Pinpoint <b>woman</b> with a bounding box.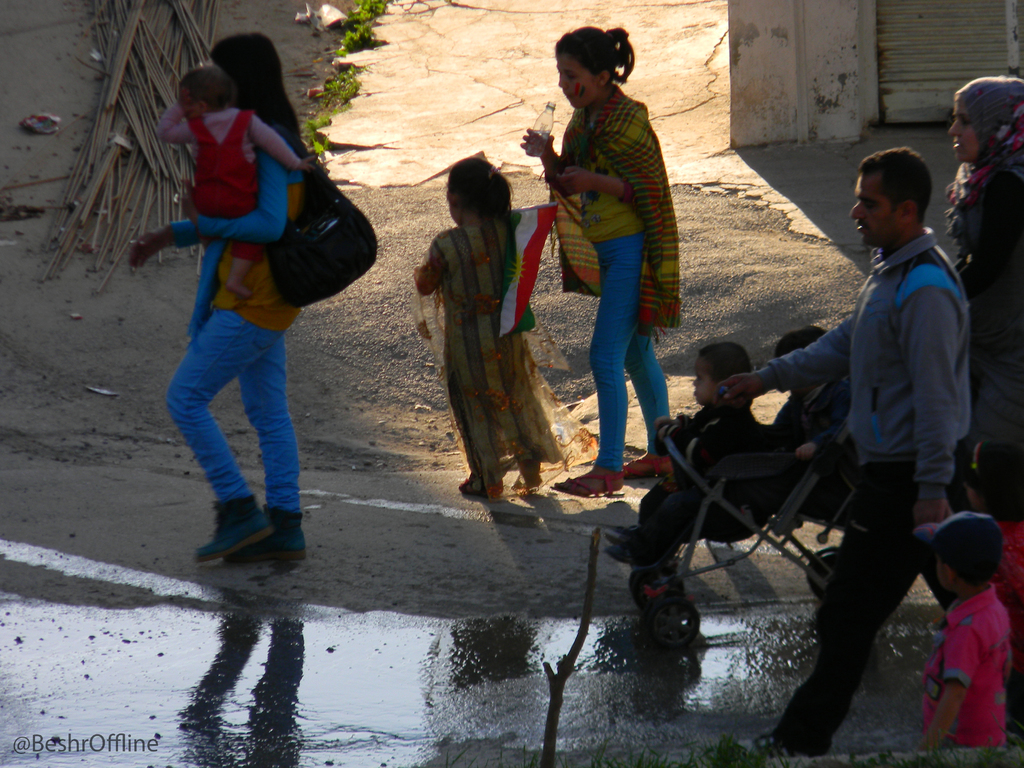
l=125, t=29, r=314, b=564.
